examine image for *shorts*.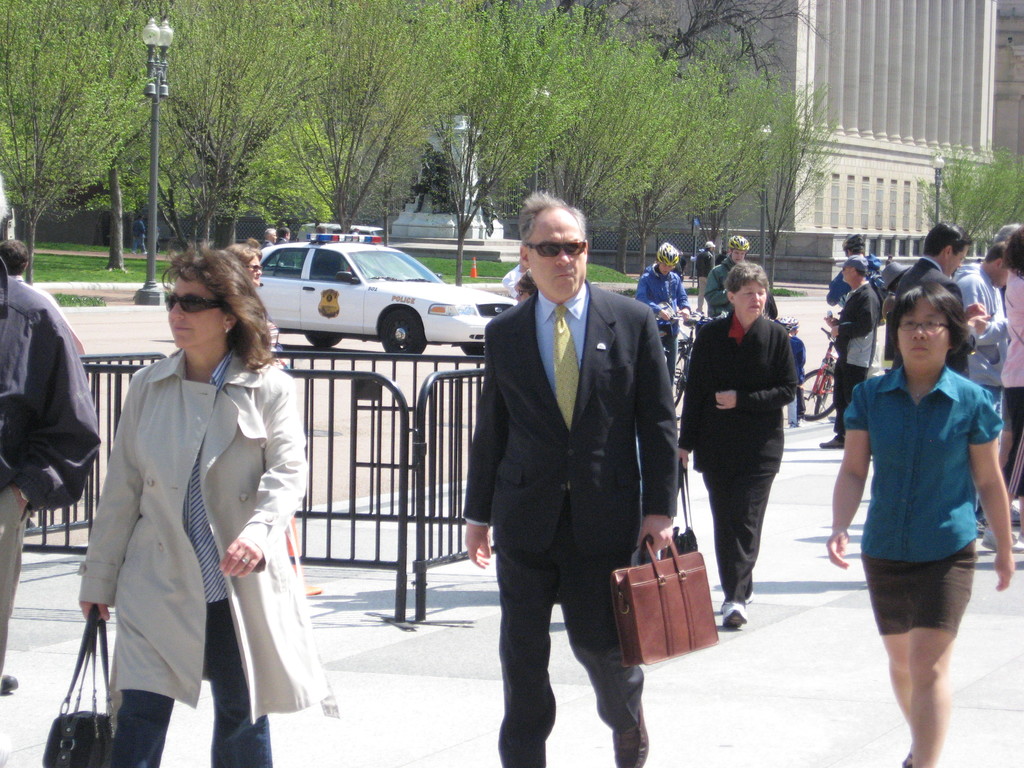
Examination result: l=857, t=536, r=987, b=639.
